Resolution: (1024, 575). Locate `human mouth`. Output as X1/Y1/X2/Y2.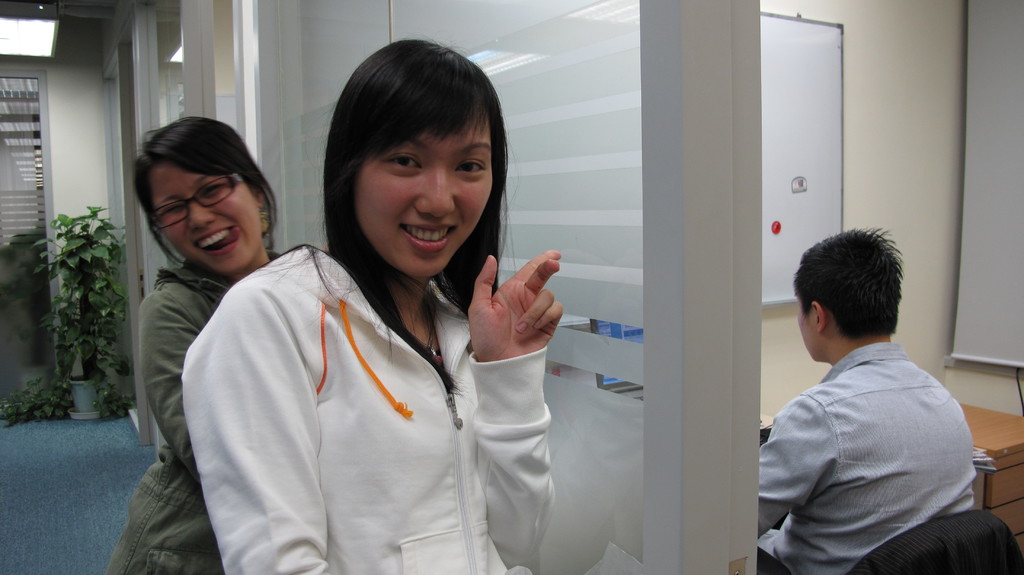
396/215/460/251.
